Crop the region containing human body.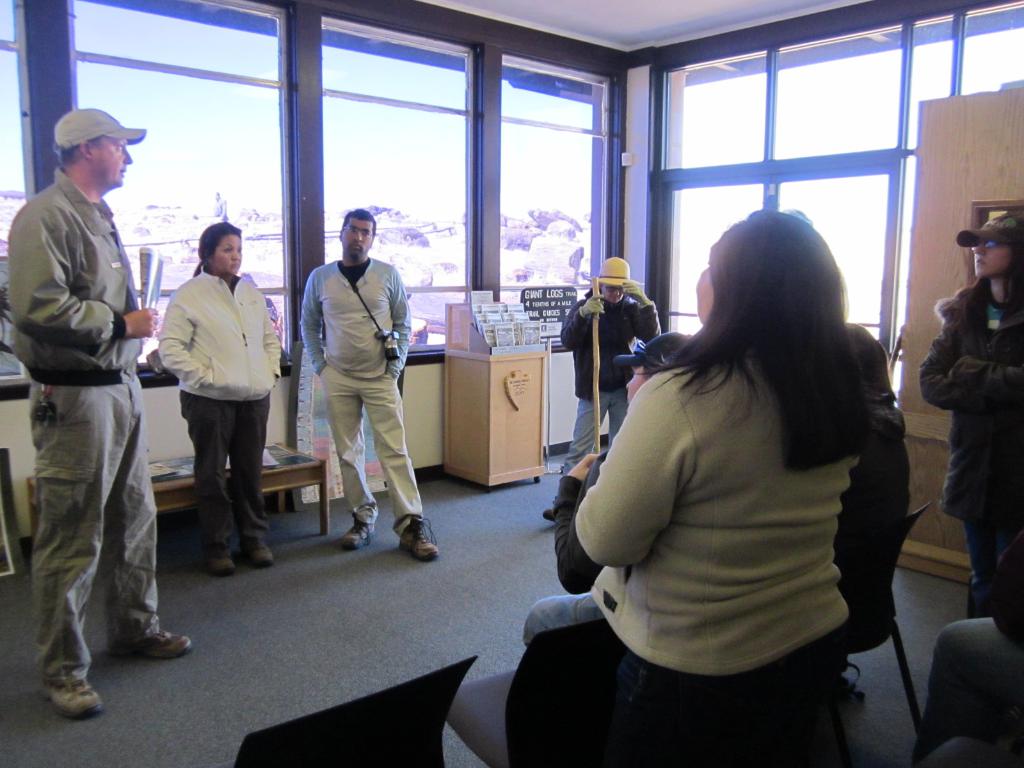
Crop region: <box>927,281,1023,623</box>.
